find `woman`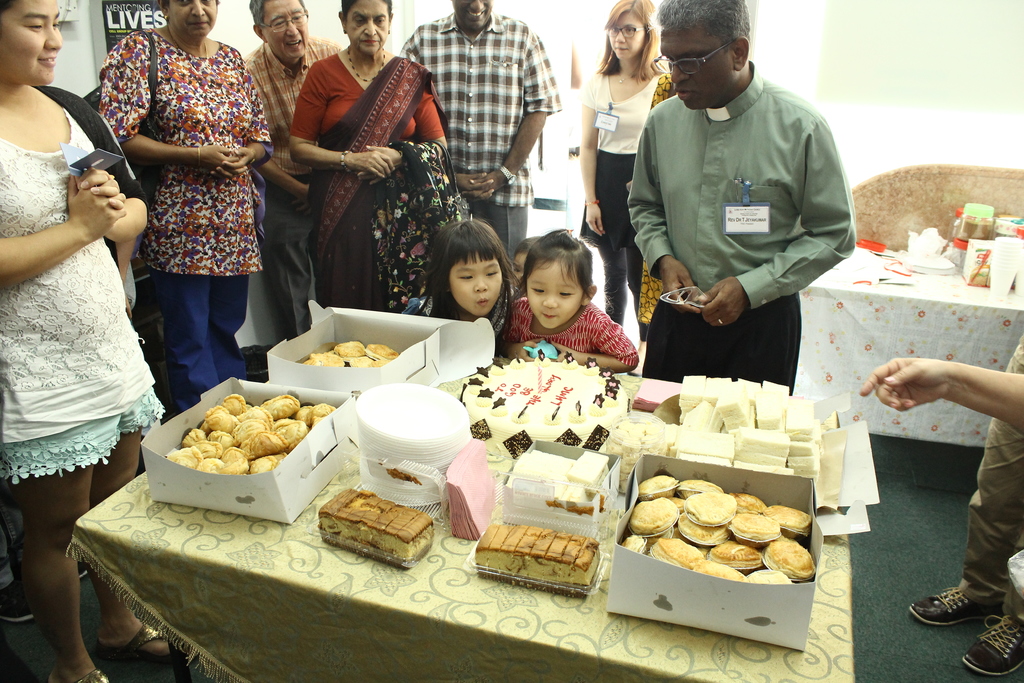
select_region(289, 0, 452, 311)
